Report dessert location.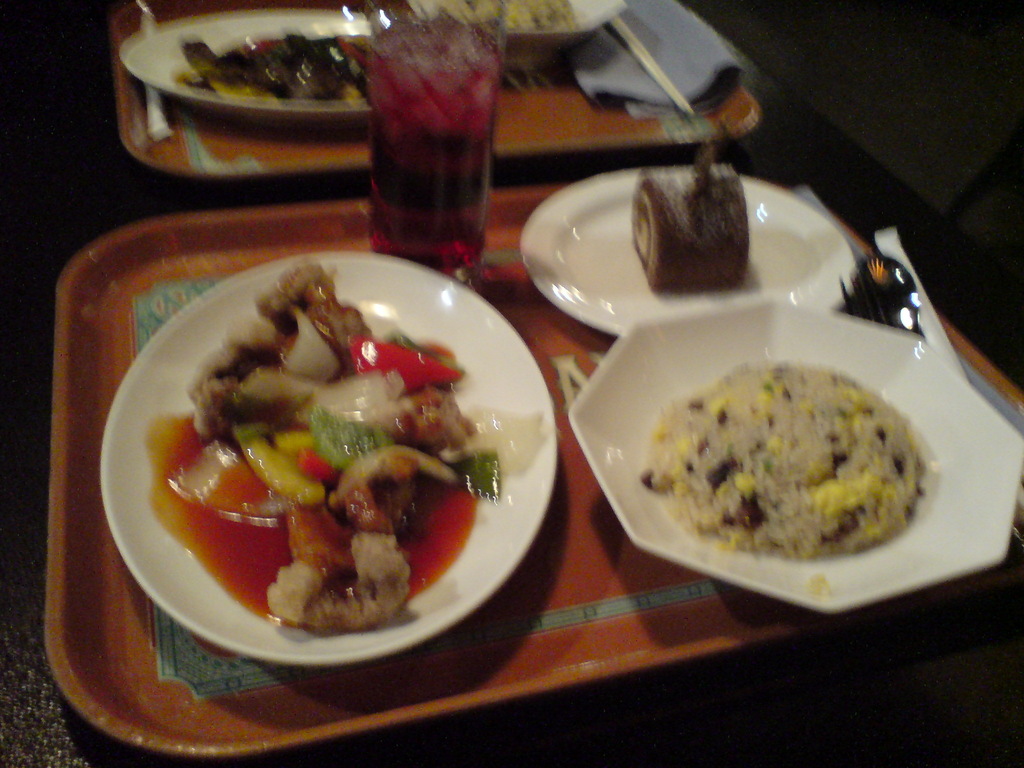
Report: {"x1": 617, "y1": 152, "x2": 769, "y2": 311}.
